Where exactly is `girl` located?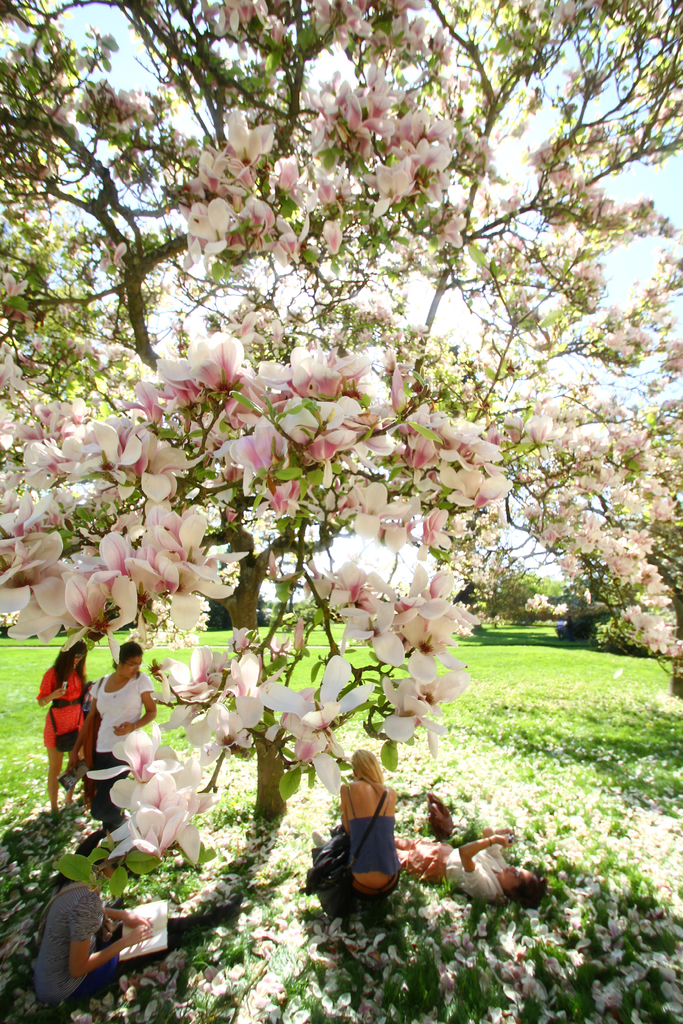
Its bounding box is bbox(38, 641, 88, 817).
